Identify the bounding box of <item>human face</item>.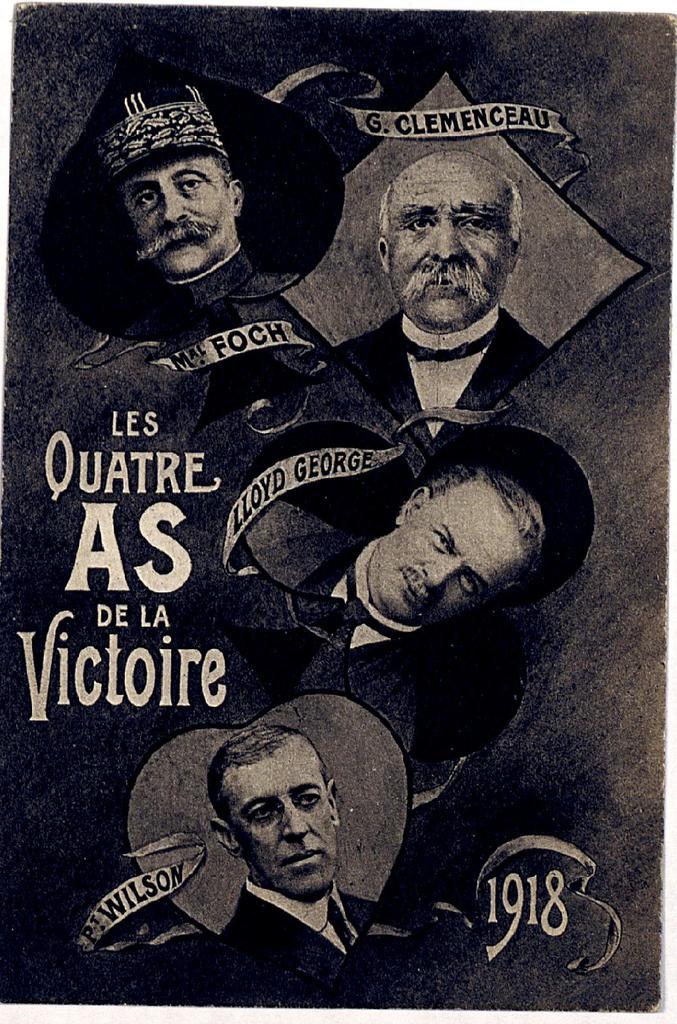
(x1=392, y1=153, x2=509, y2=334).
